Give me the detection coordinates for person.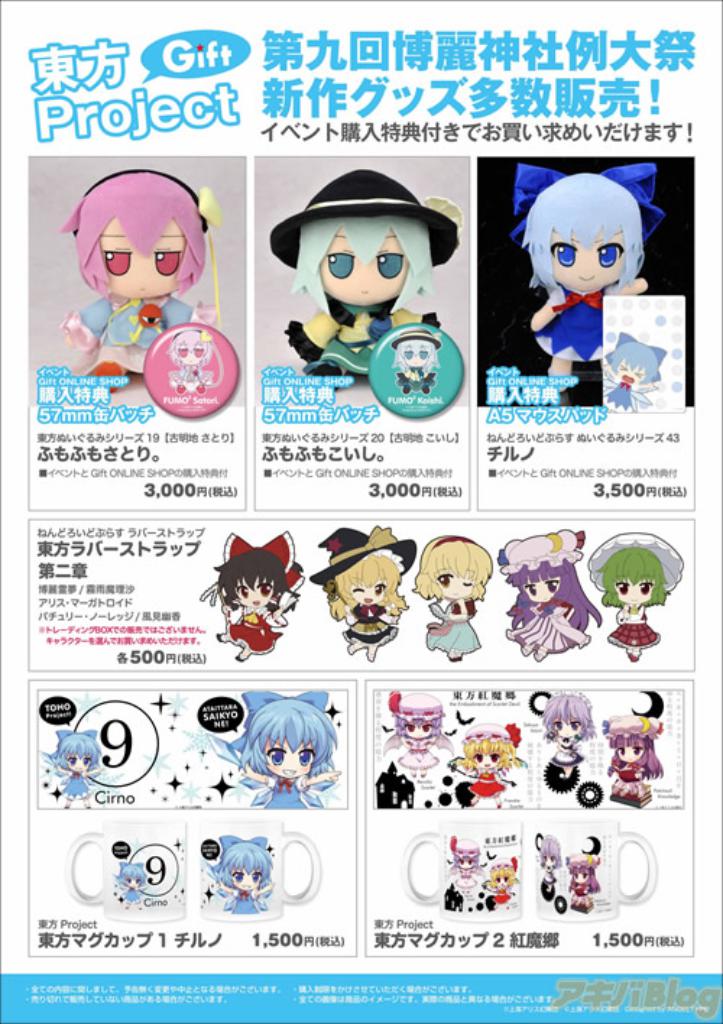
{"x1": 610, "y1": 713, "x2": 664, "y2": 793}.
